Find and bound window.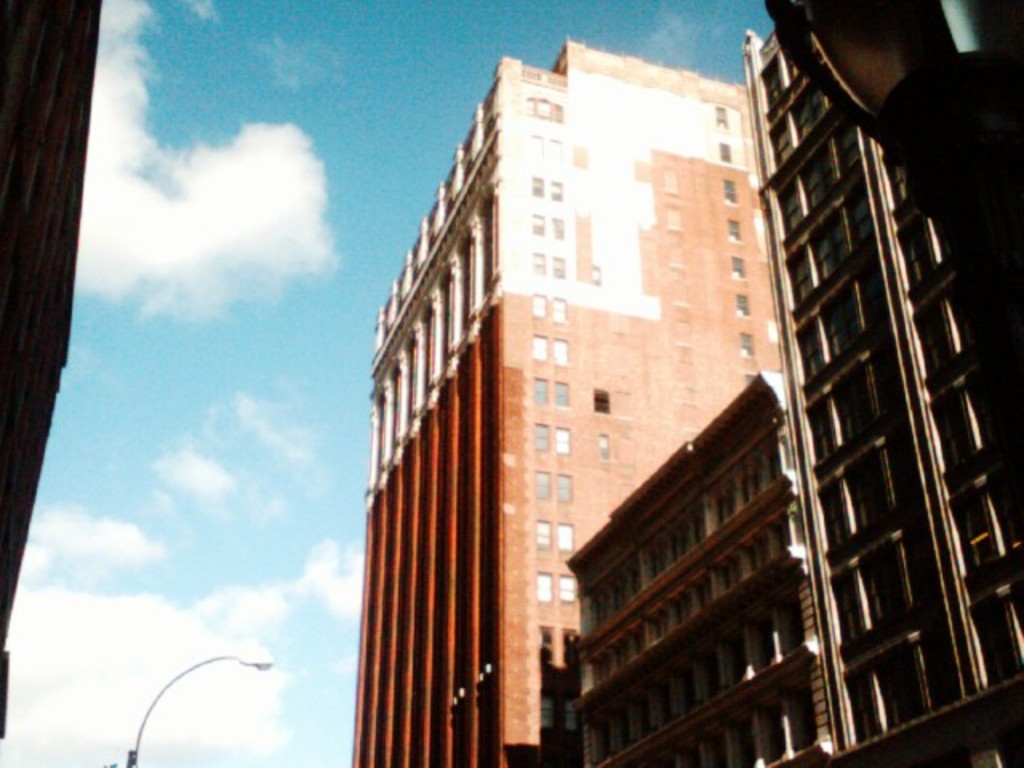
Bound: <box>771,123,792,157</box>.
